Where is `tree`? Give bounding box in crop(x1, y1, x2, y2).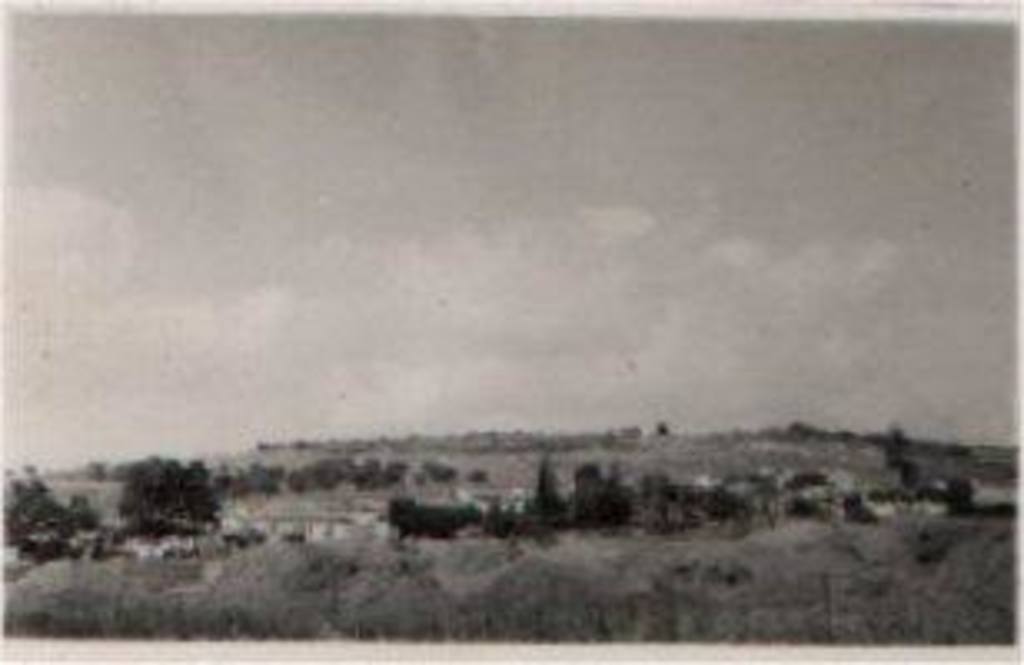
crop(569, 452, 632, 529).
